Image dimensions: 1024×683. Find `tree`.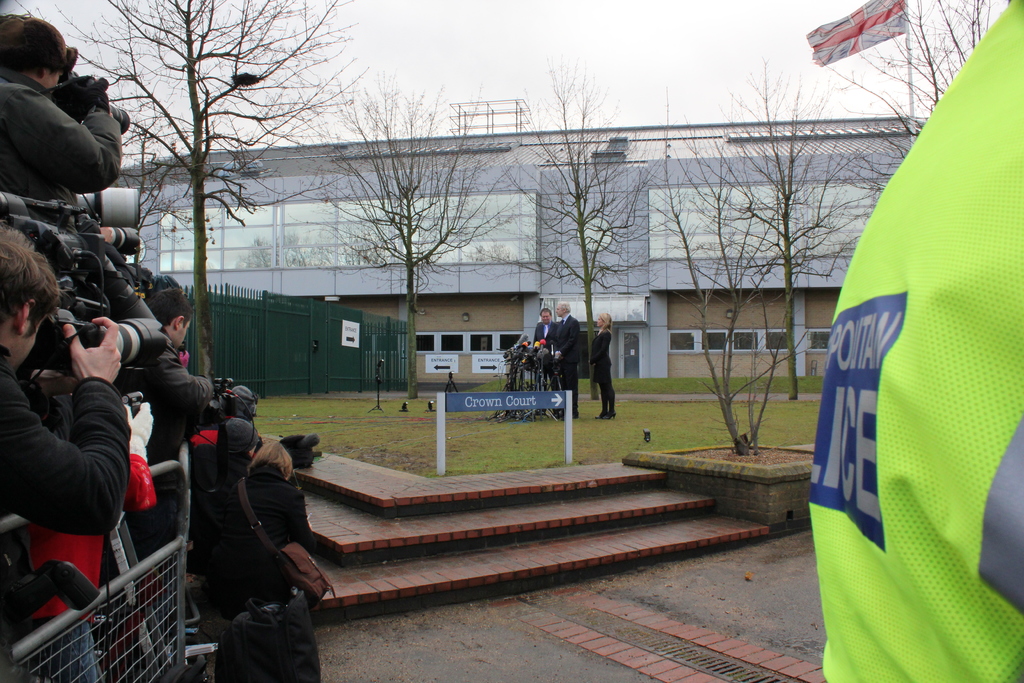
detection(829, 0, 1018, 213).
